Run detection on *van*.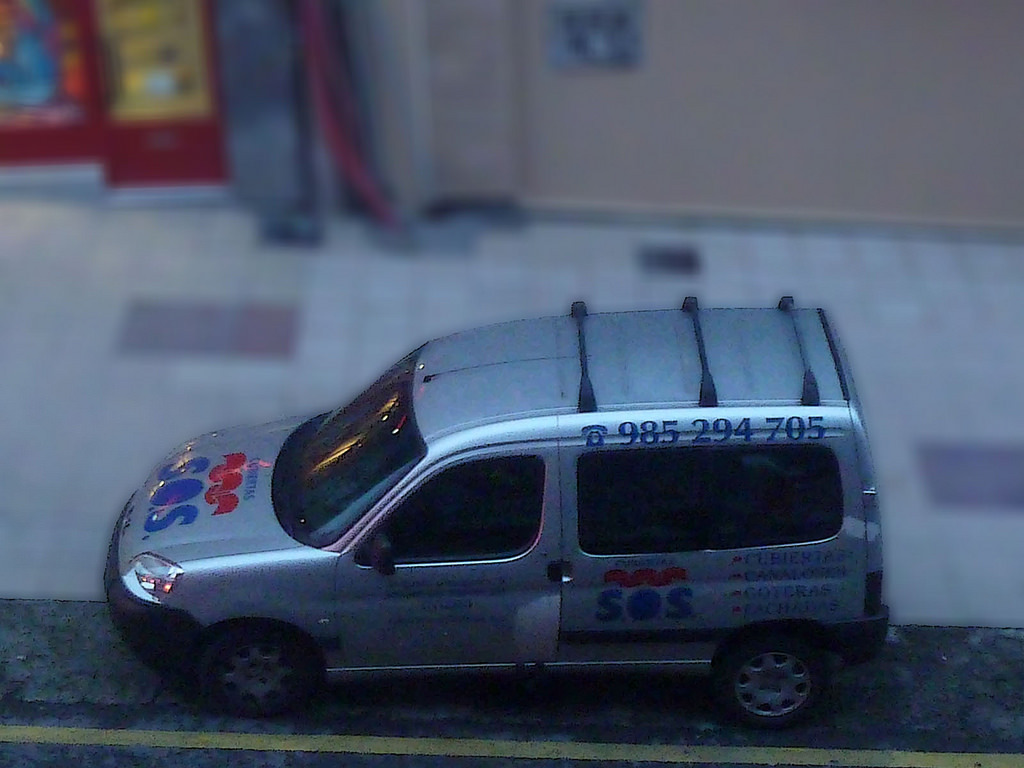
Result: l=106, t=292, r=891, b=729.
